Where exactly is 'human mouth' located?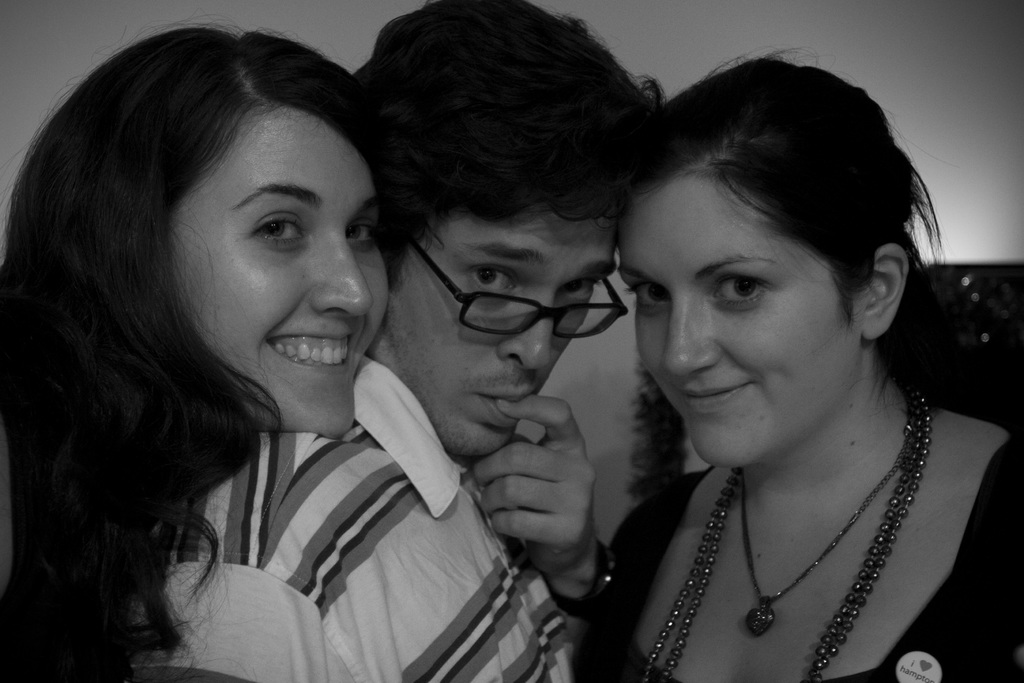
Its bounding box is 668,378,760,415.
